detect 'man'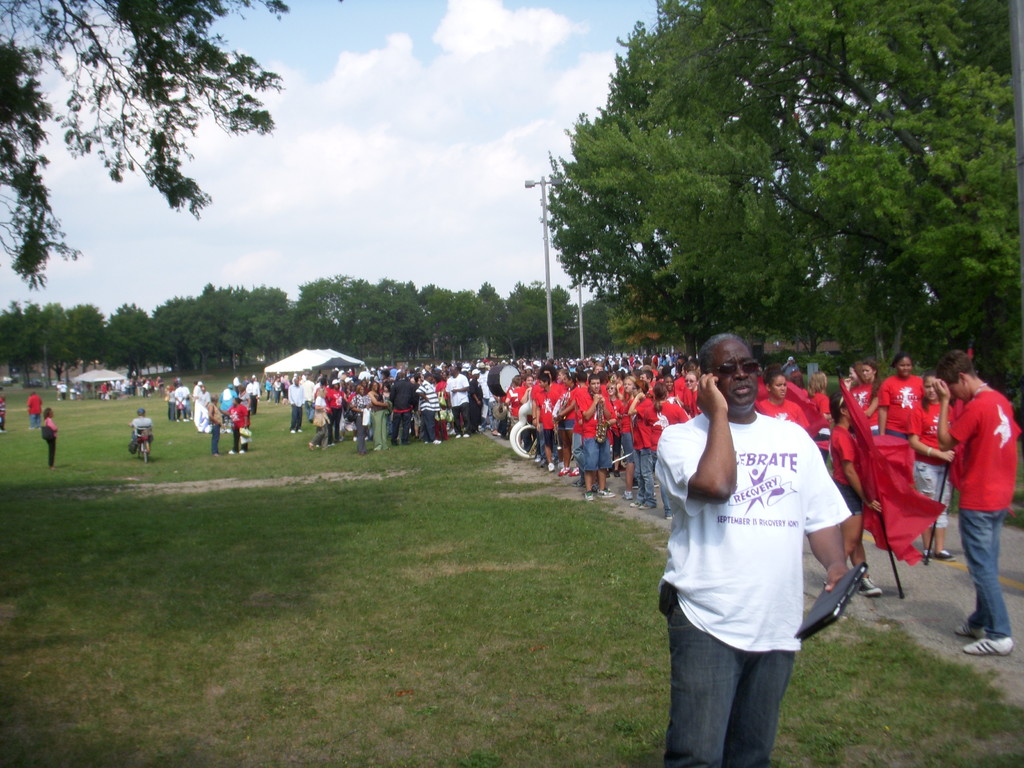
select_region(652, 331, 856, 767)
